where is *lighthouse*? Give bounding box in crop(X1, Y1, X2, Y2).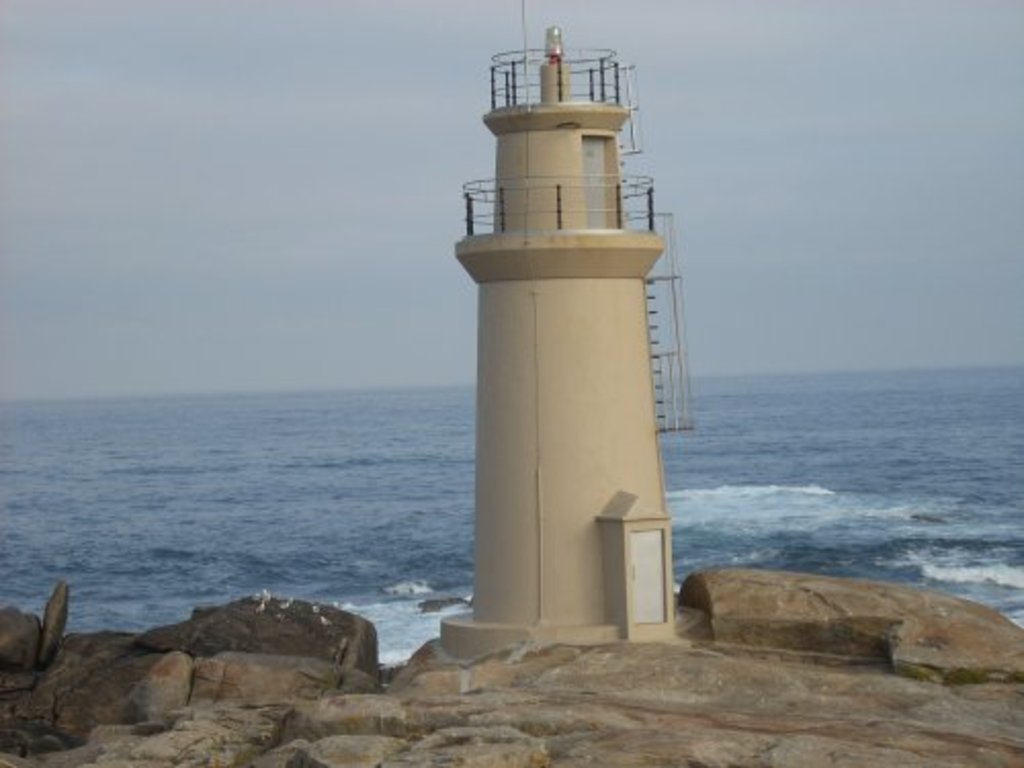
crop(436, 0, 709, 664).
